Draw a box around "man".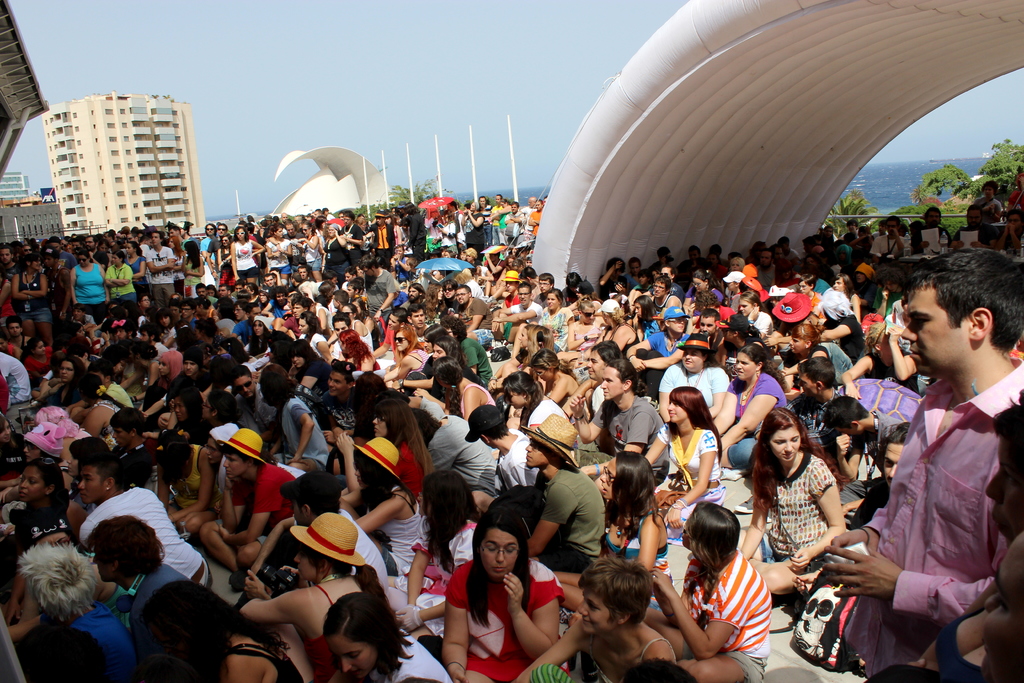
304, 269, 340, 299.
